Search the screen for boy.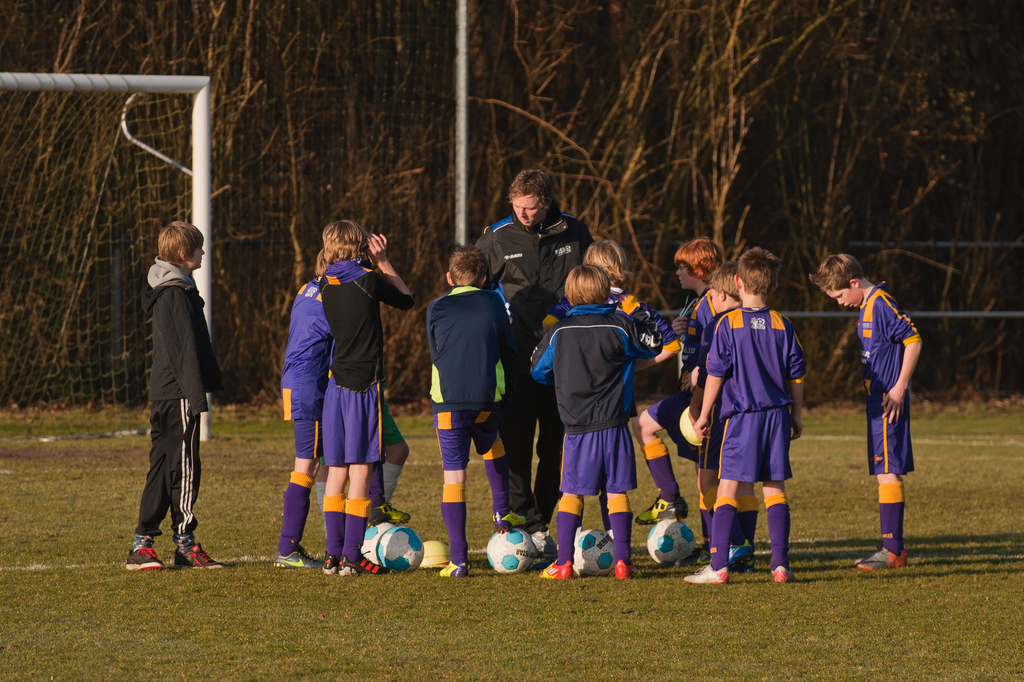
Found at bbox(806, 253, 936, 574).
